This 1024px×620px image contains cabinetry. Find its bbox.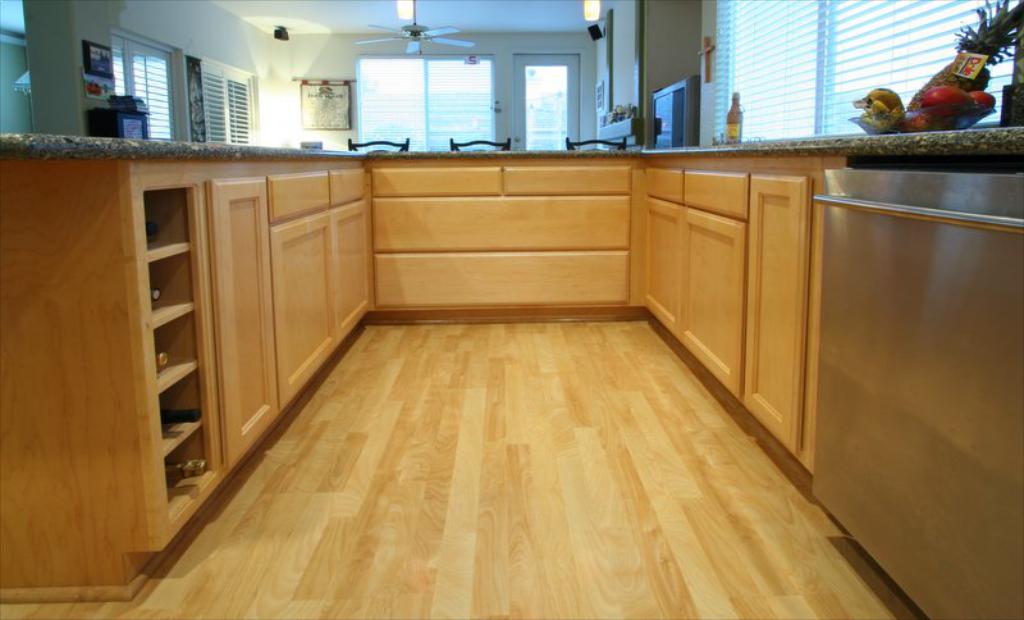
x1=204, y1=174, x2=282, y2=462.
